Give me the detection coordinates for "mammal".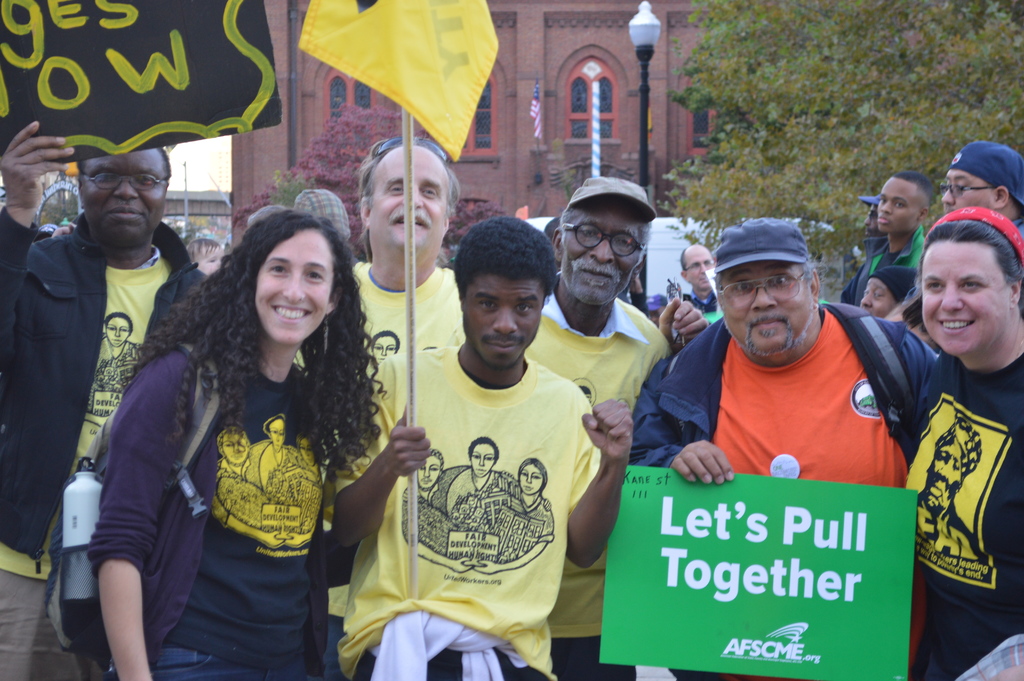
BBox(267, 427, 323, 548).
